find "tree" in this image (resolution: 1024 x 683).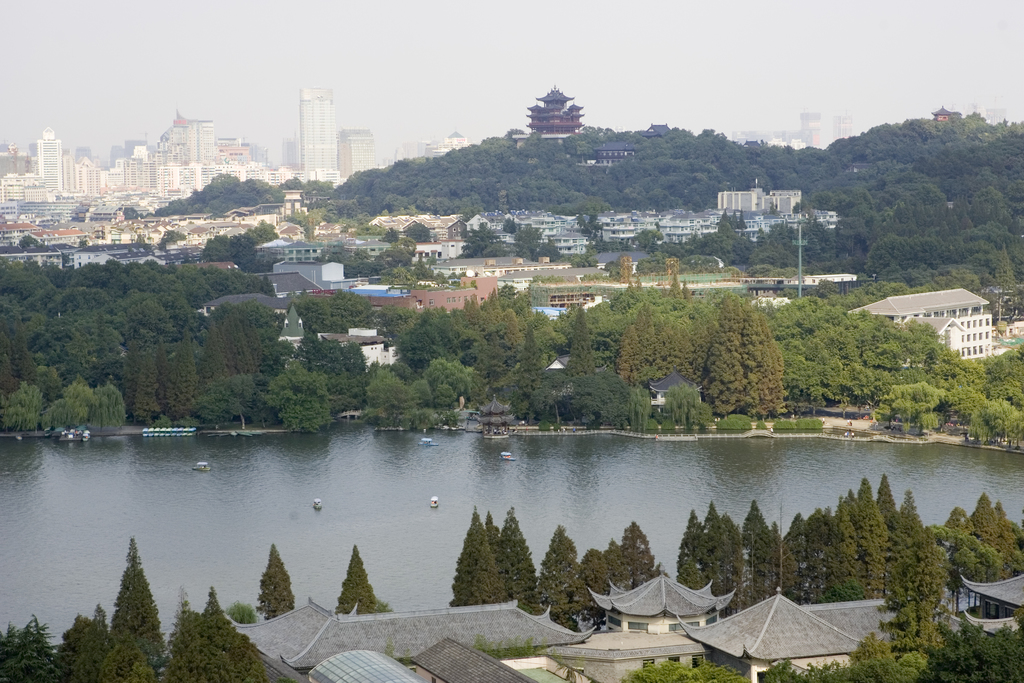
(x1=1, y1=320, x2=43, y2=399).
